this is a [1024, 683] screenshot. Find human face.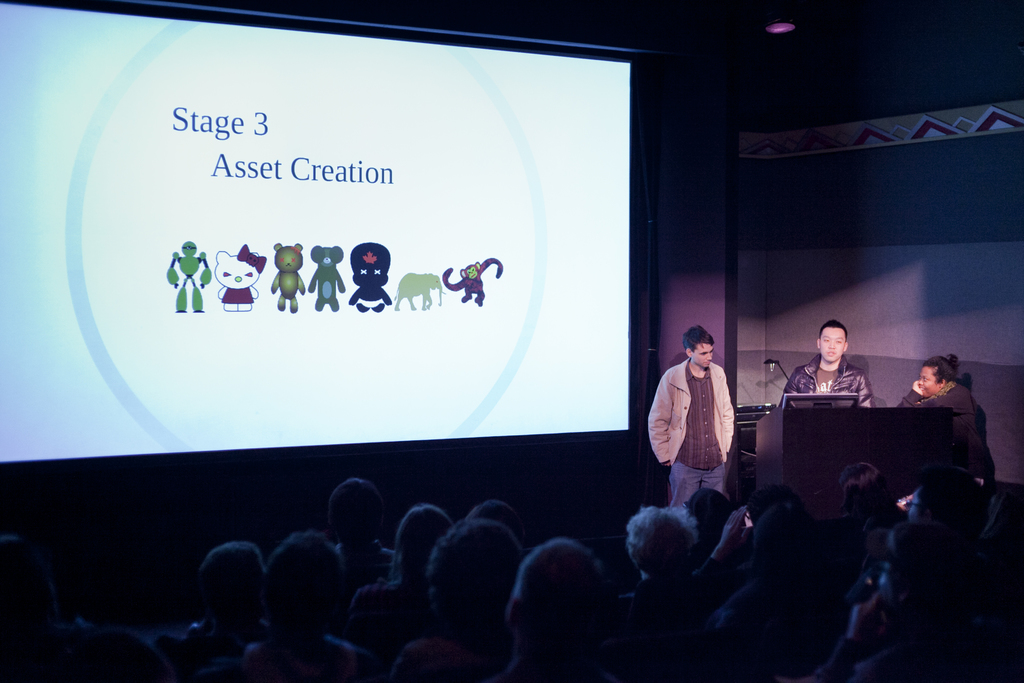
Bounding box: left=920, top=368, right=941, bottom=394.
